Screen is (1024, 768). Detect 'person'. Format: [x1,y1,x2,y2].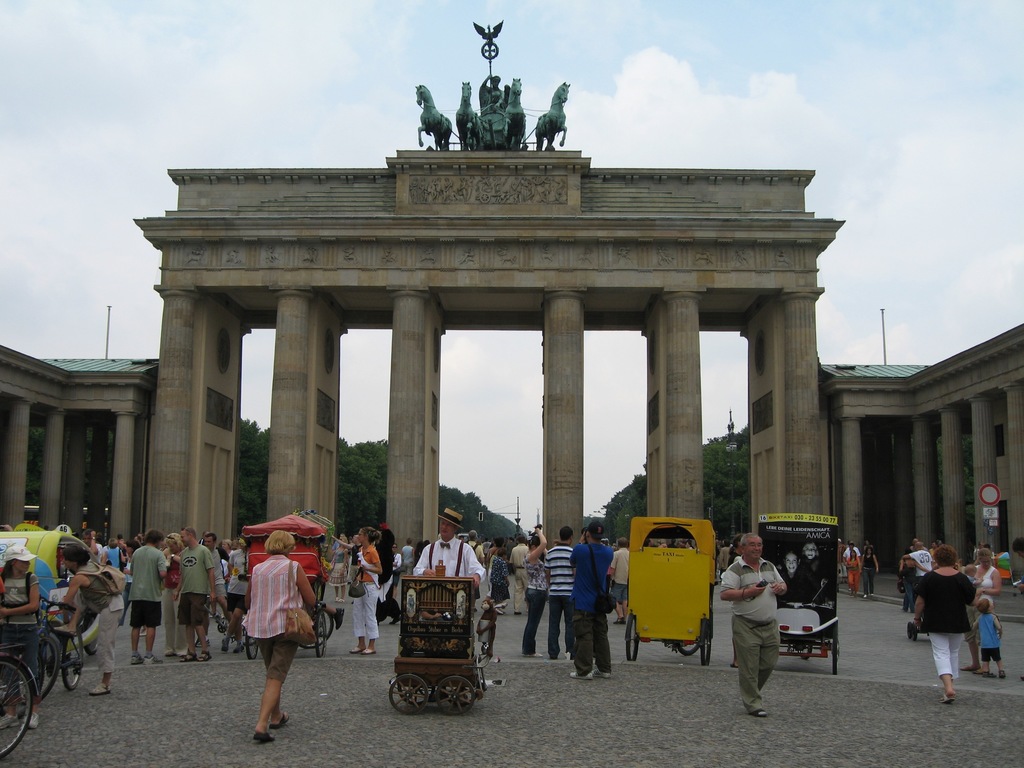
[861,545,878,596].
